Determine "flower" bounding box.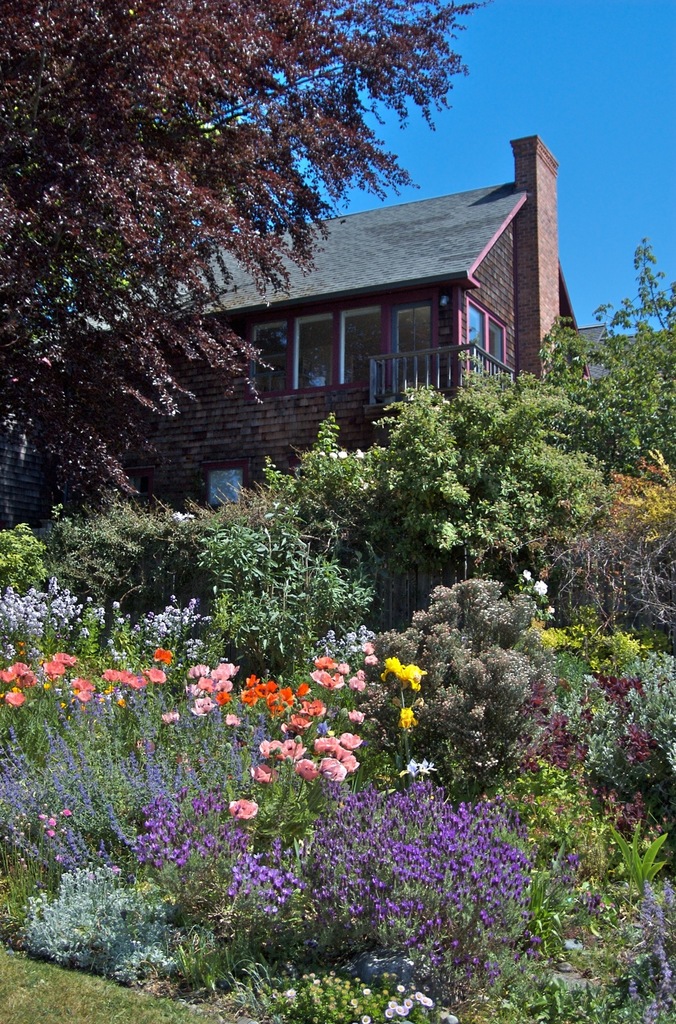
Determined: {"x1": 534, "y1": 579, "x2": 551, "y2": 598}.
